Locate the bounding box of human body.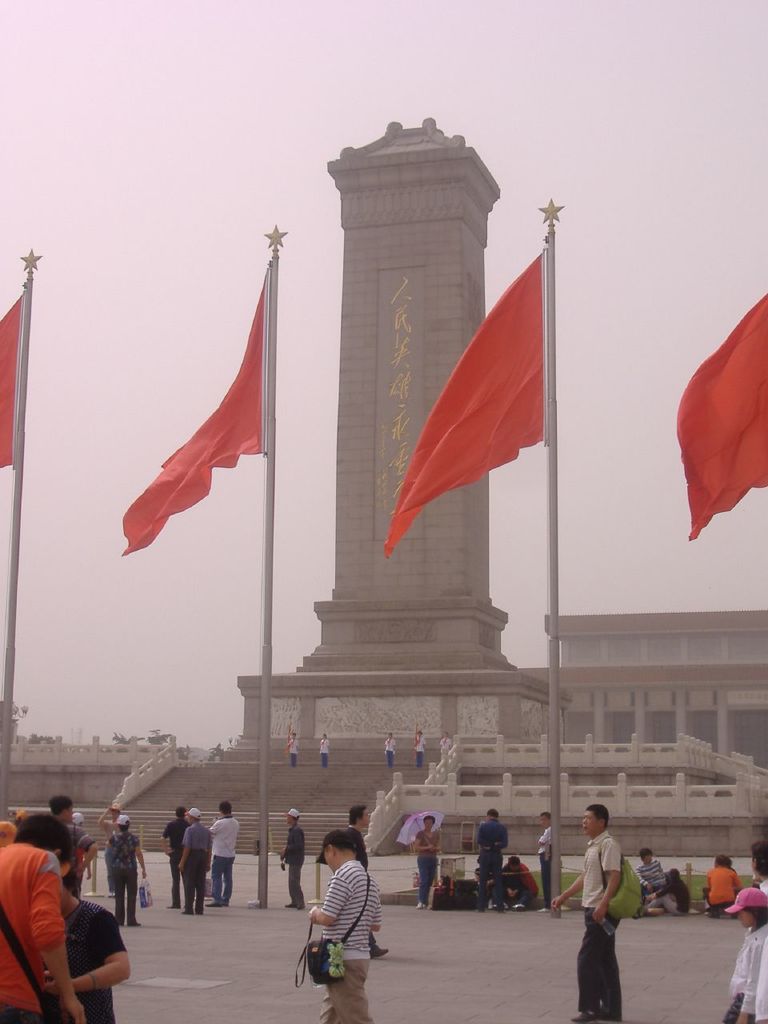
Bounding box: (723, 922, 767, 1023).
